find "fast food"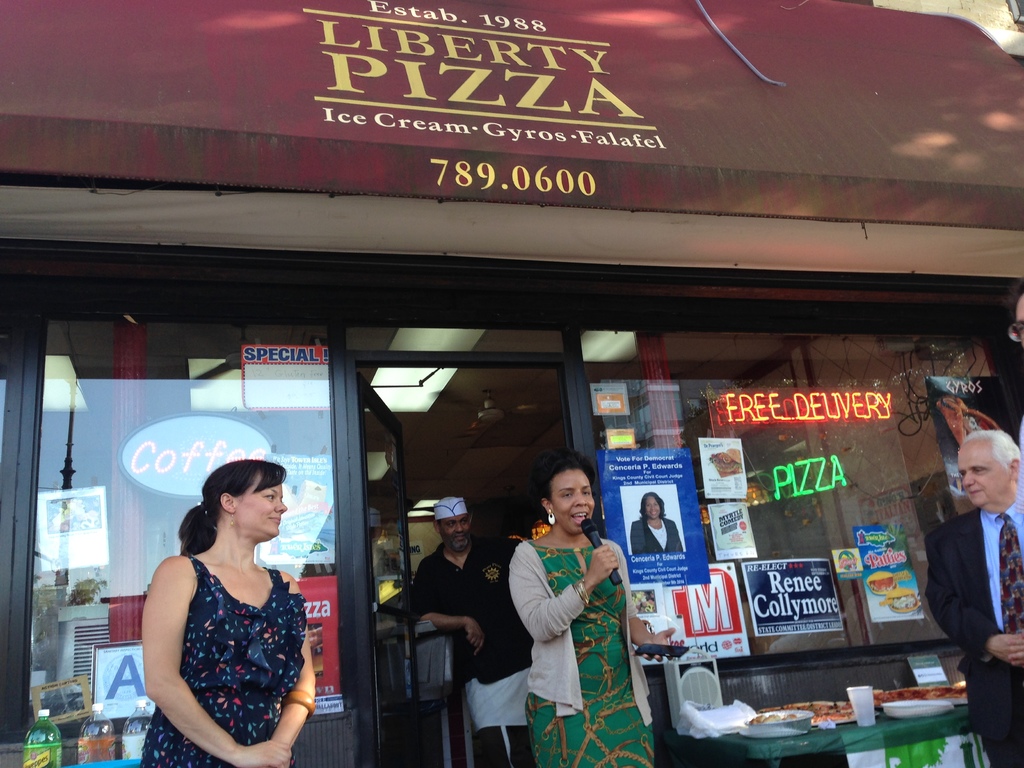
871 677 965 698
